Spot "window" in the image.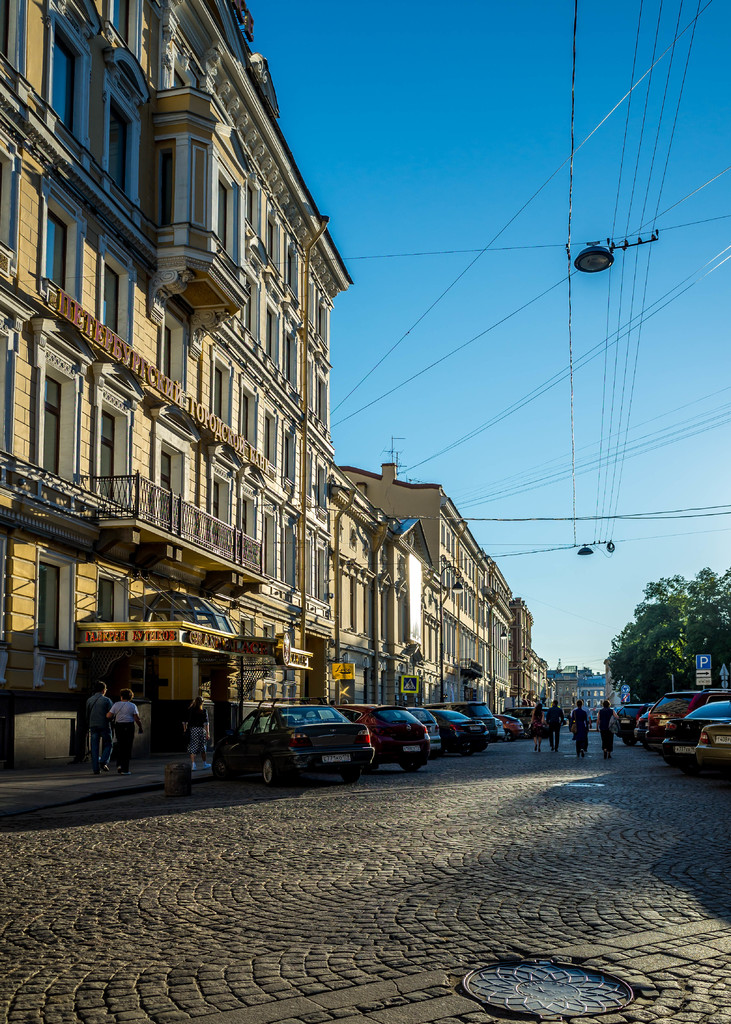
"window" found at left=98, top=400, right=115, bottom=502.
